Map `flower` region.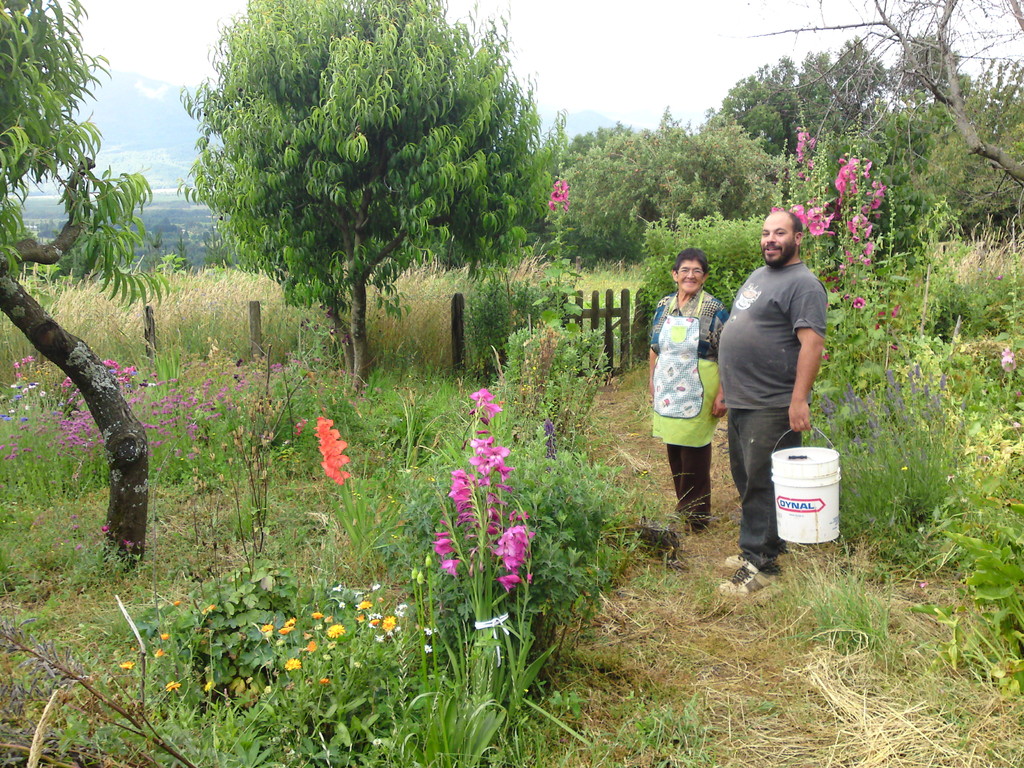
Mapped to 199 678 210 696.
